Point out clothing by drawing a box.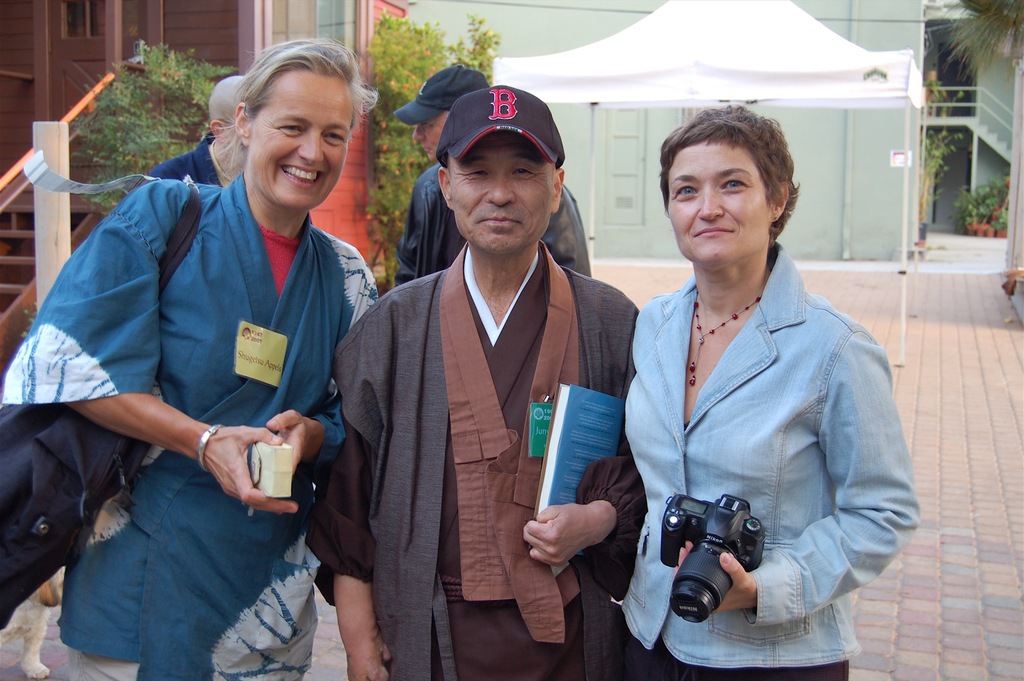
(left=391, top=157, right=598, bottom=285).
